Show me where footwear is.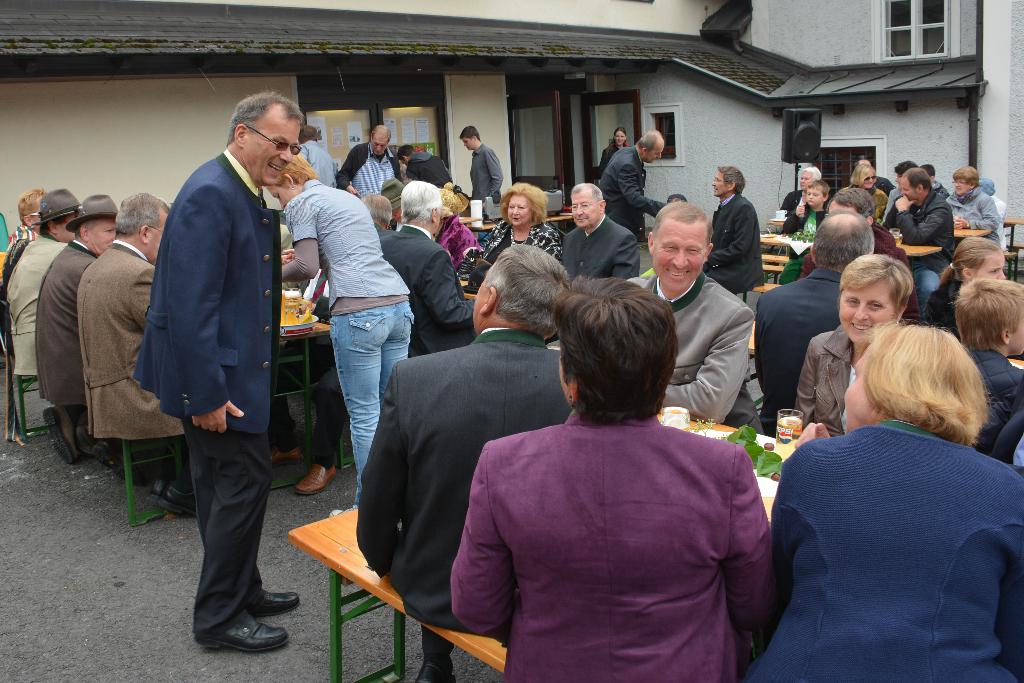
footwear is at [148,474,168,500].
